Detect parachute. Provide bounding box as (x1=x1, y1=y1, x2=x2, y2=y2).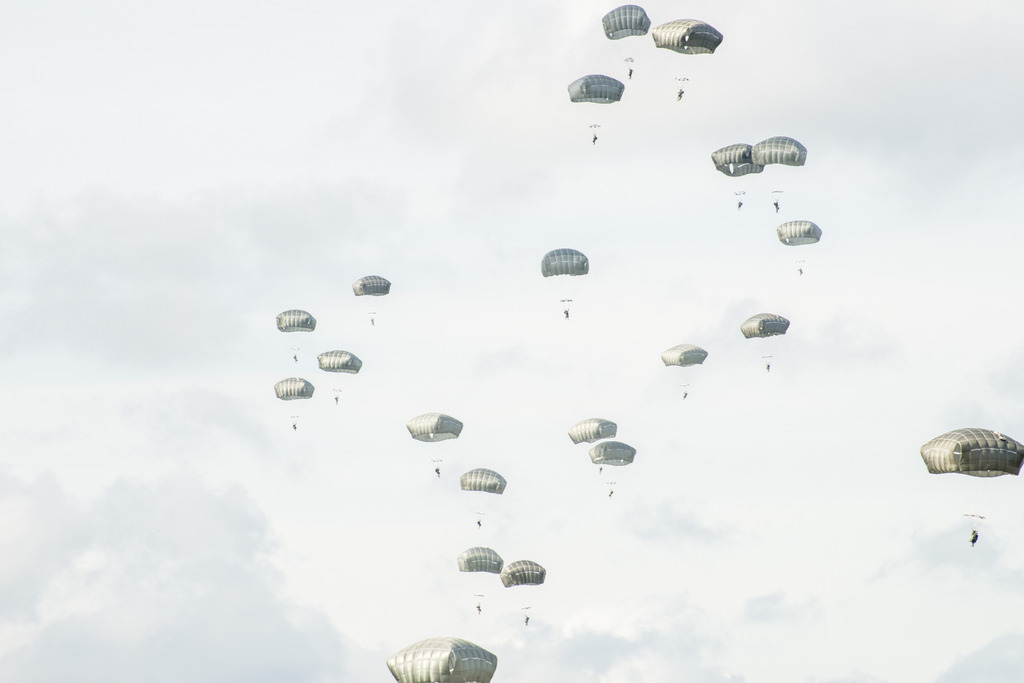
(x1=384, y1=635, x2=496, y2=682).
